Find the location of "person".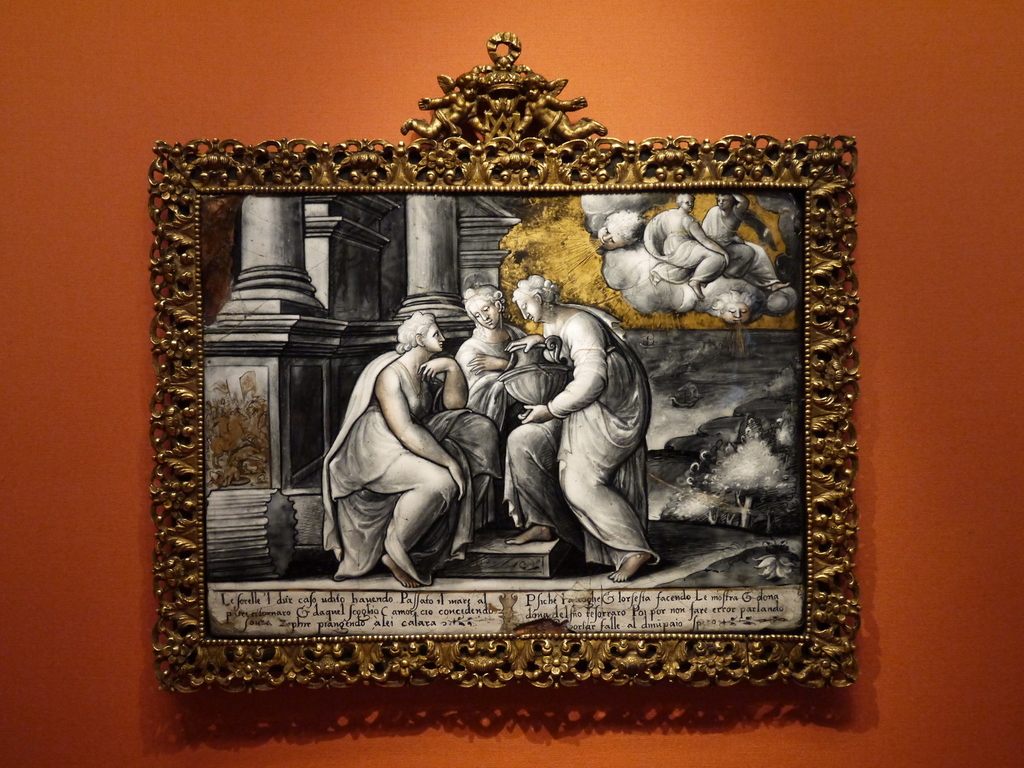
Location: (488,271,647,569).
